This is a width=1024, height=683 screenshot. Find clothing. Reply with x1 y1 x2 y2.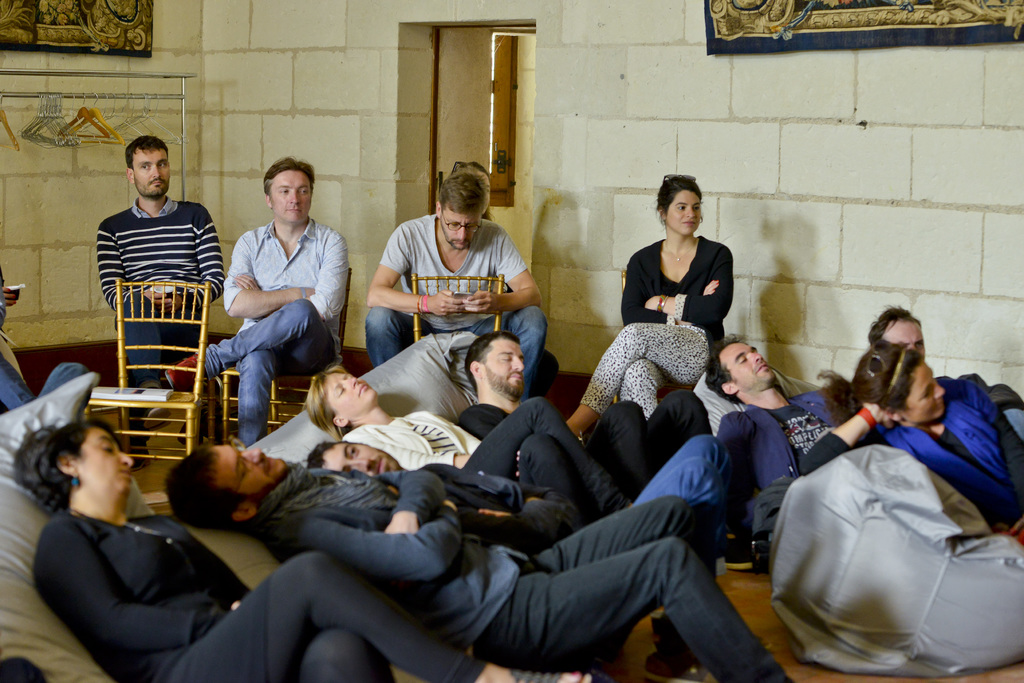
29 504 485 682.
